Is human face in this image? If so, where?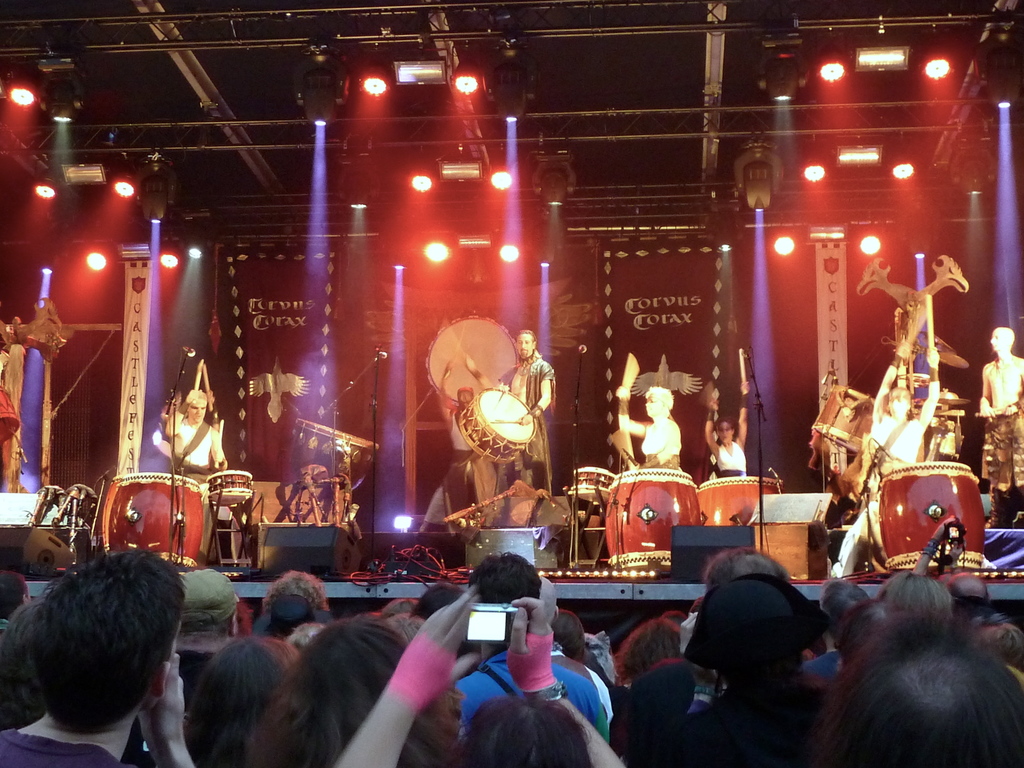
Yes, at (left=516, top=334, right=532, bottom=357).
